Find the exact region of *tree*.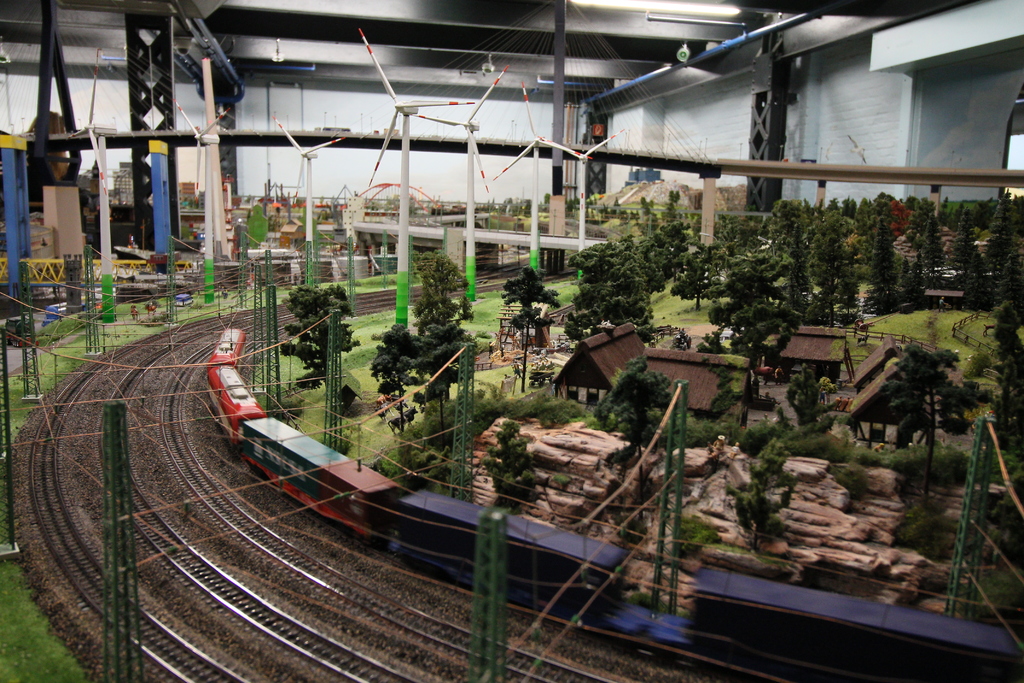
Exact region: {"x1": 408, "y1": 254, "x2": 483, "y2": 422}.
